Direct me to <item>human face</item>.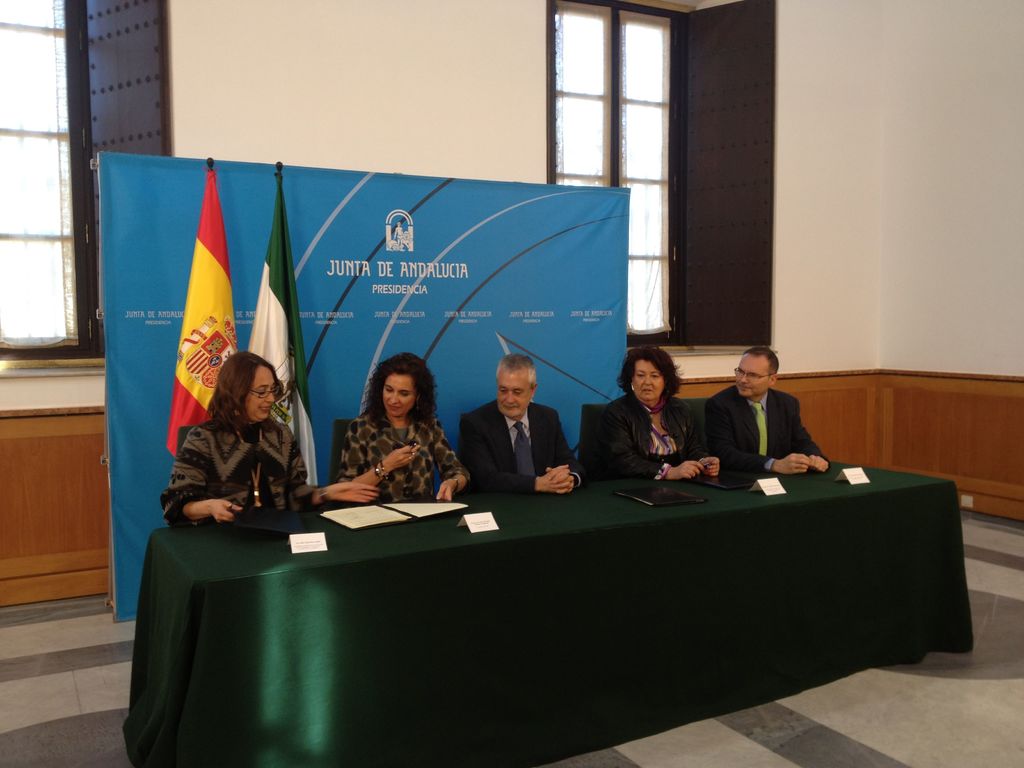
Direction: (x1=382, y1=373, x2=422, y2=419).
